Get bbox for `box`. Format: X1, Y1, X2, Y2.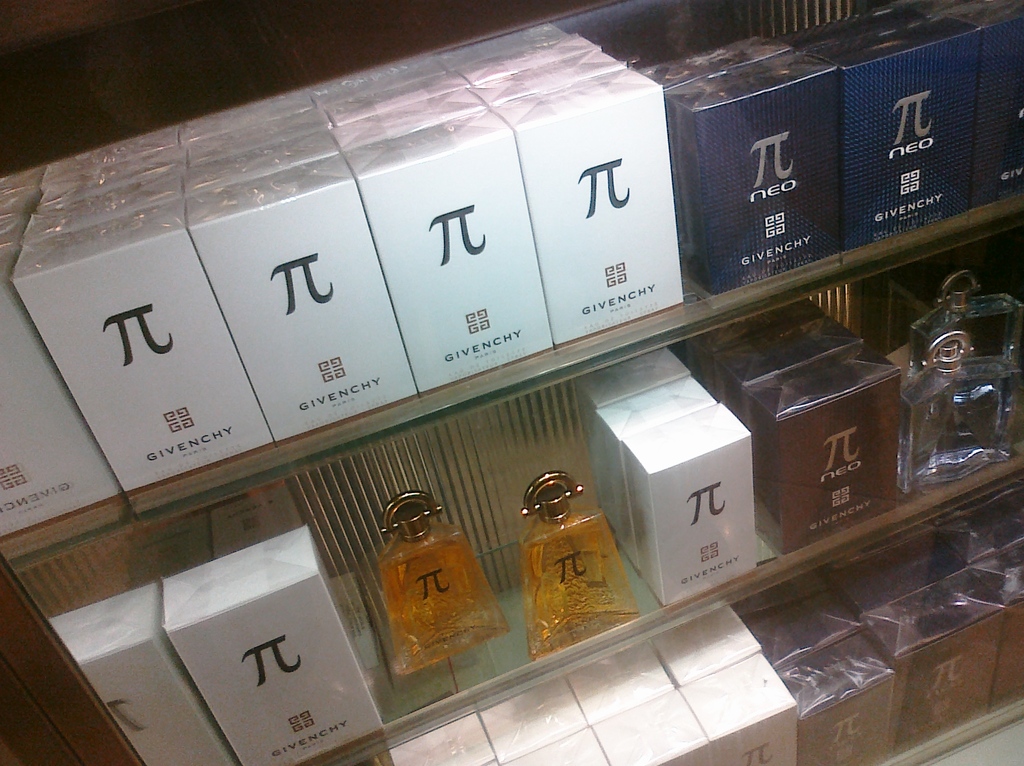
622, 357, 775, 611.
